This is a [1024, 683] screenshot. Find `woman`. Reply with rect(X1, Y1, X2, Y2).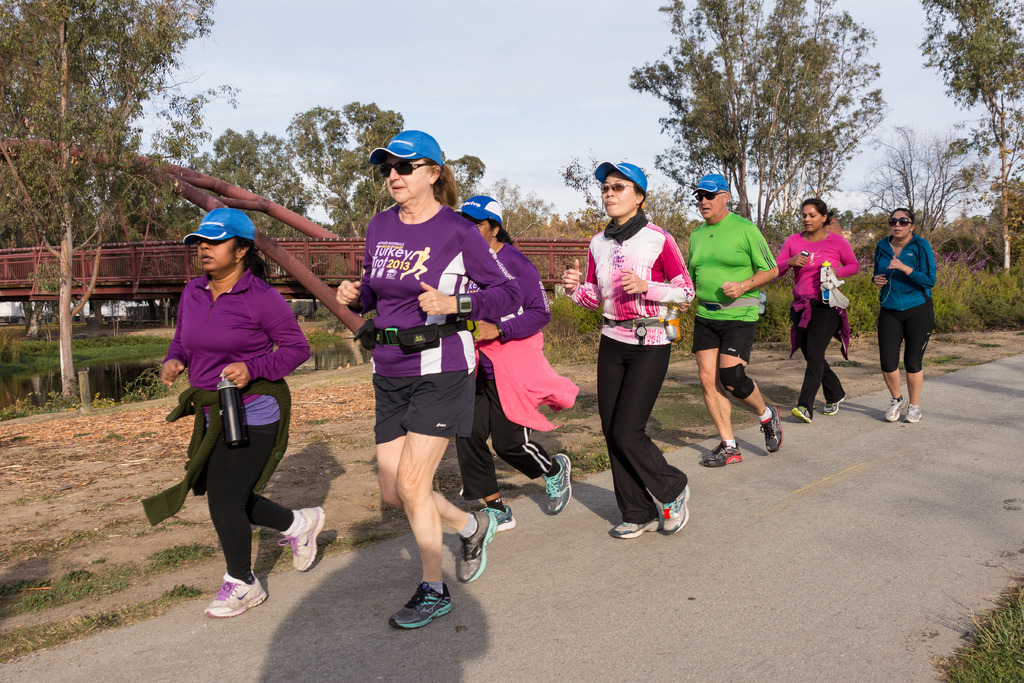
rect(872, 206, 936, 424).
